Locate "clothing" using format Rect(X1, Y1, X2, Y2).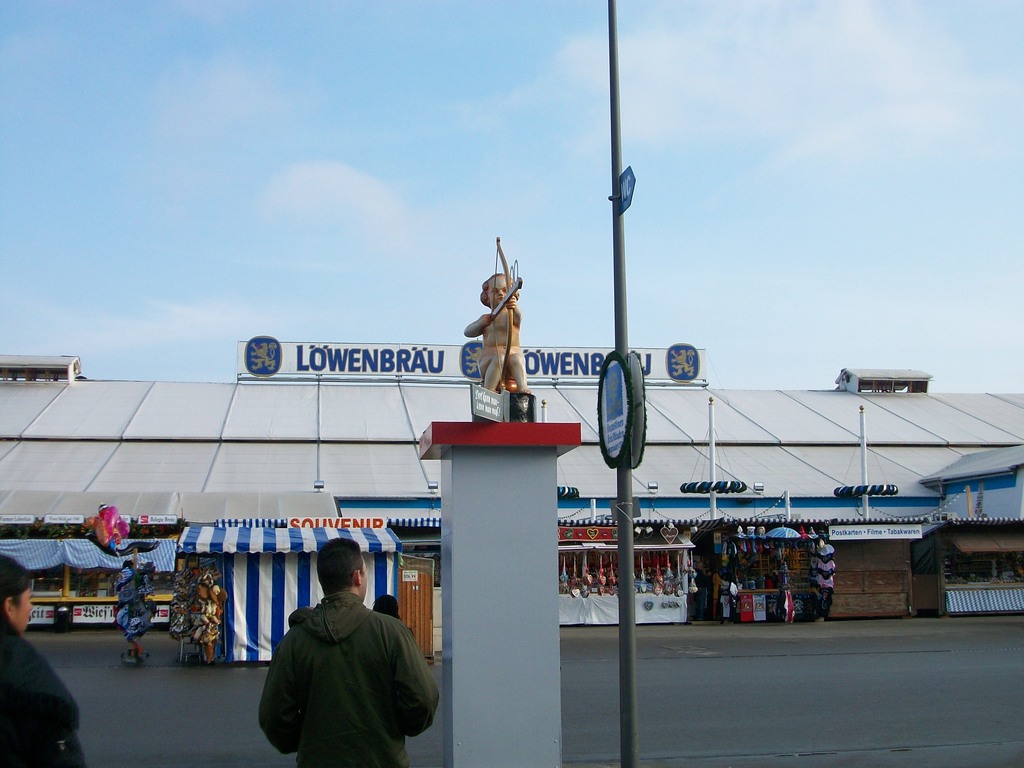
Rect(0, 617, 81, 767).
